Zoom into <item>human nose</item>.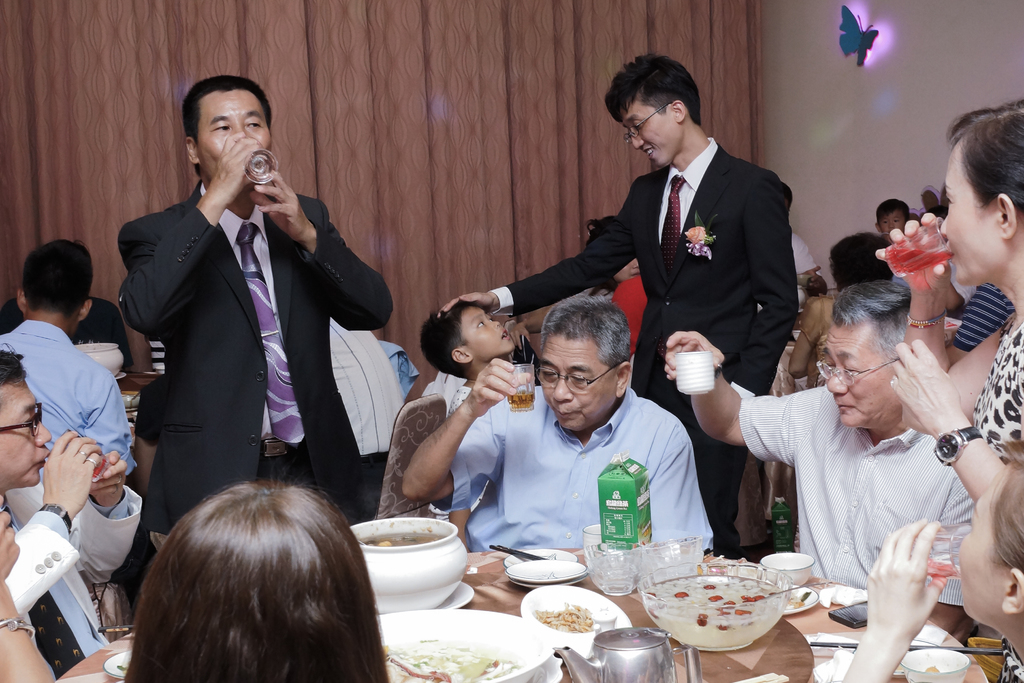
Zoom target: locate(632, 136, 646, 148).
